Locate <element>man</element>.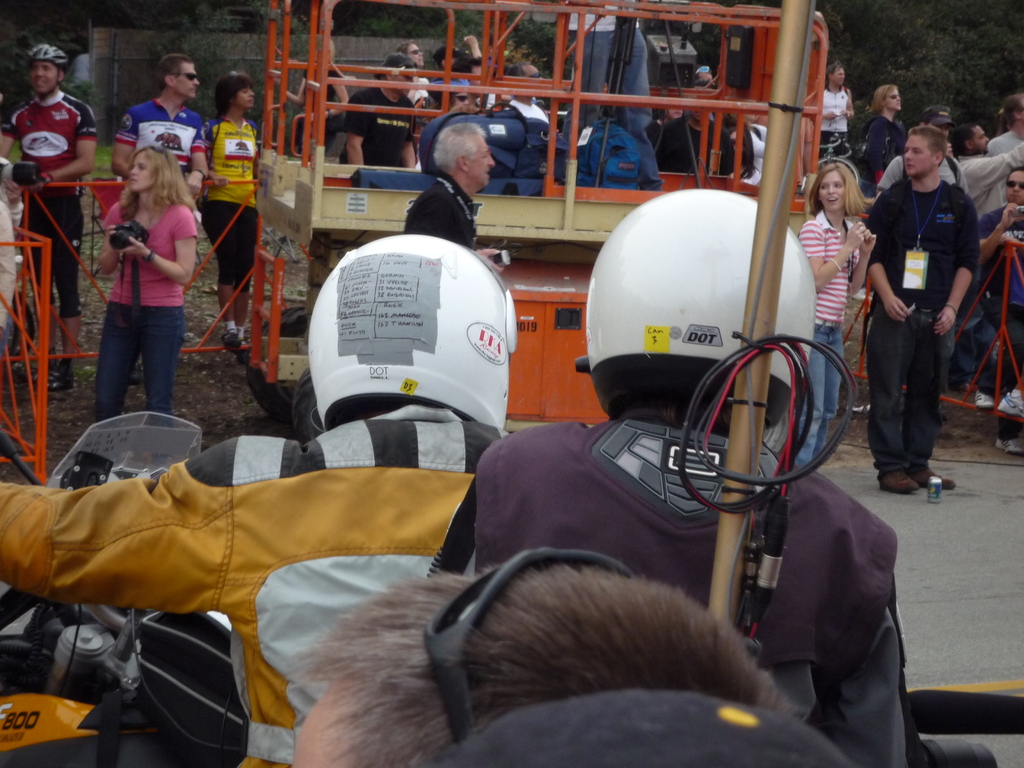
Bounding box: bbox=[112, 51, 205, 209].
